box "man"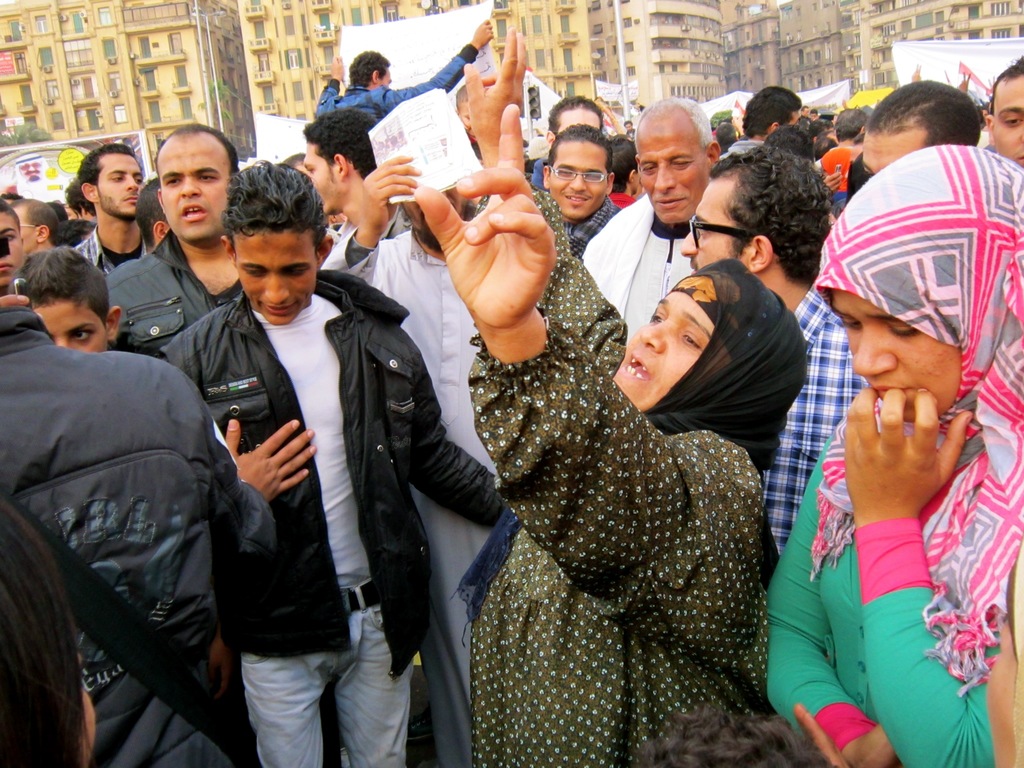
161, 161, 507, 767
